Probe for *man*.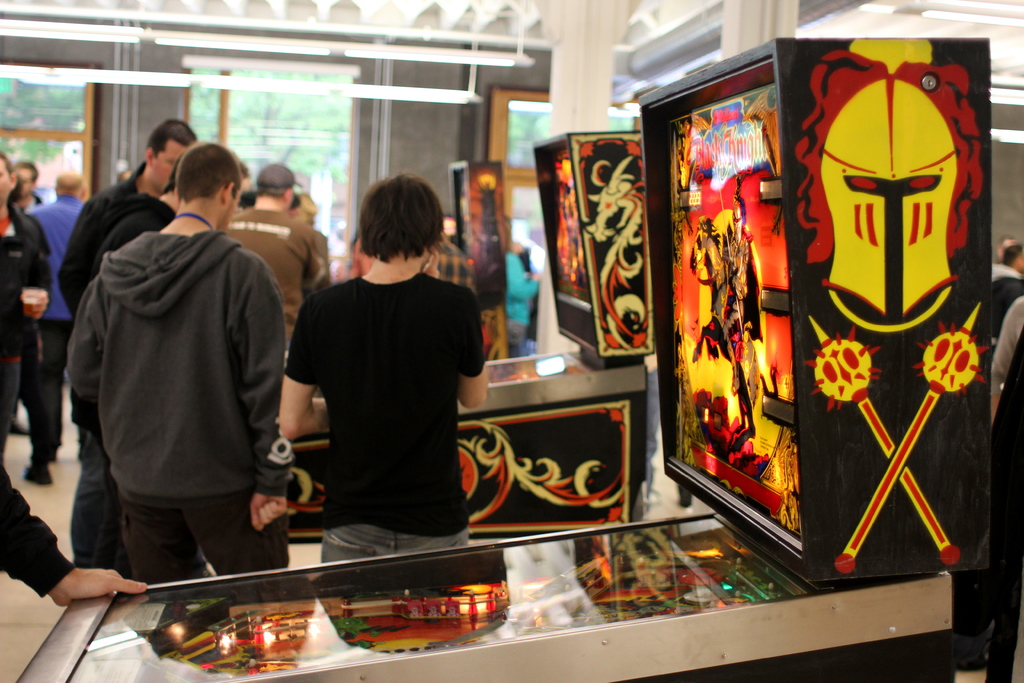
Probe result: select_region(62, 145, 285, 589).
